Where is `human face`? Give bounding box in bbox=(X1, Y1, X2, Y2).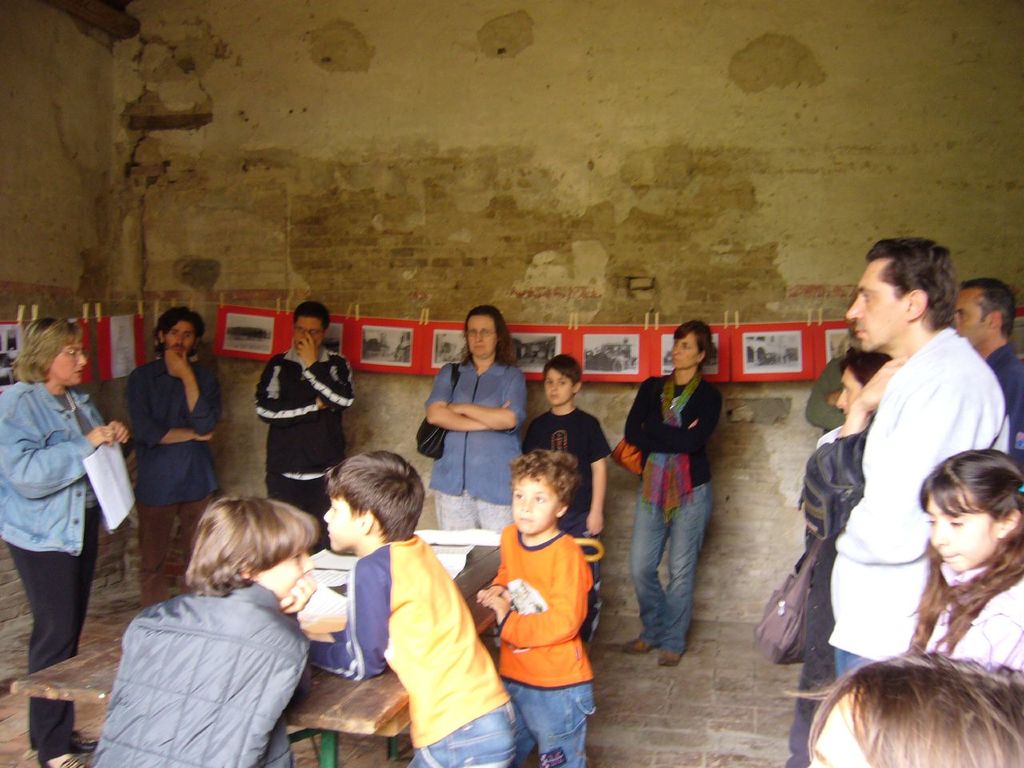
bbox=(254, 550, 310, 598).
